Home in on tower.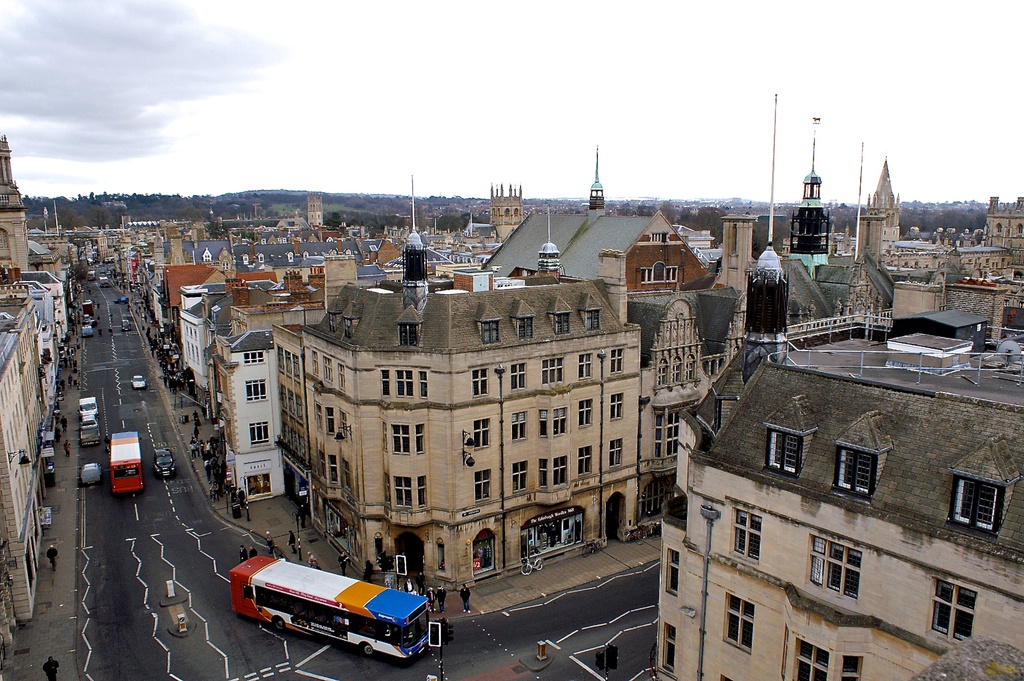
Homed in at [307,196,321,221].
